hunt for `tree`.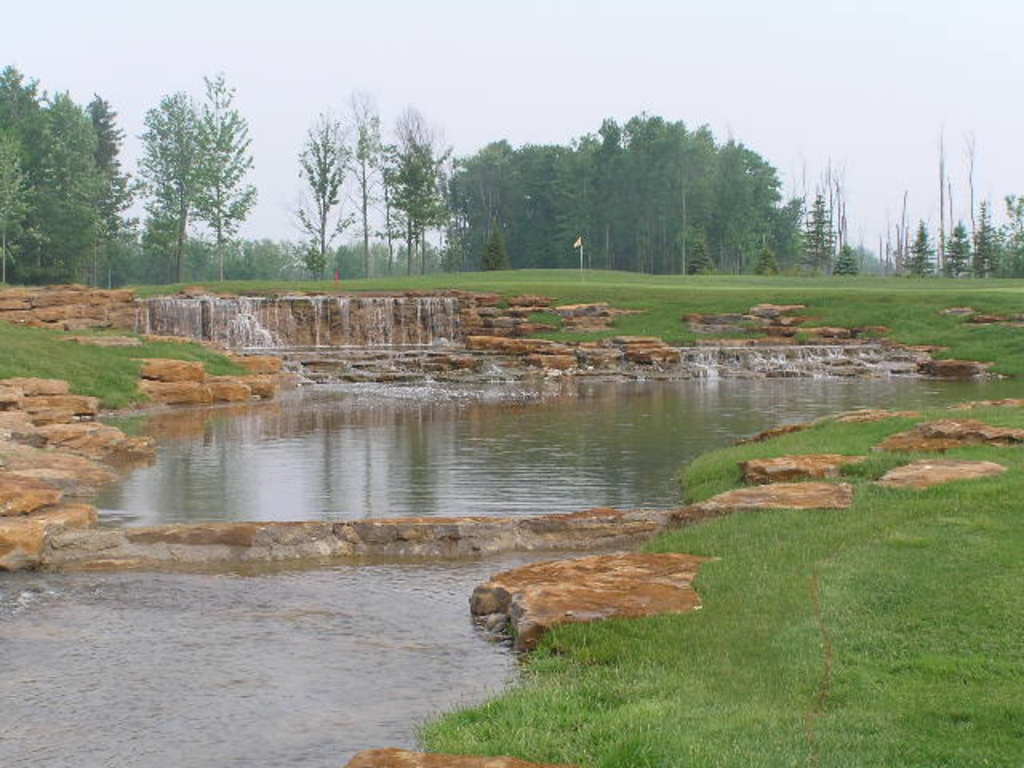
Hunted down at <bbox>797, 182, 838, 266</bbox>.
